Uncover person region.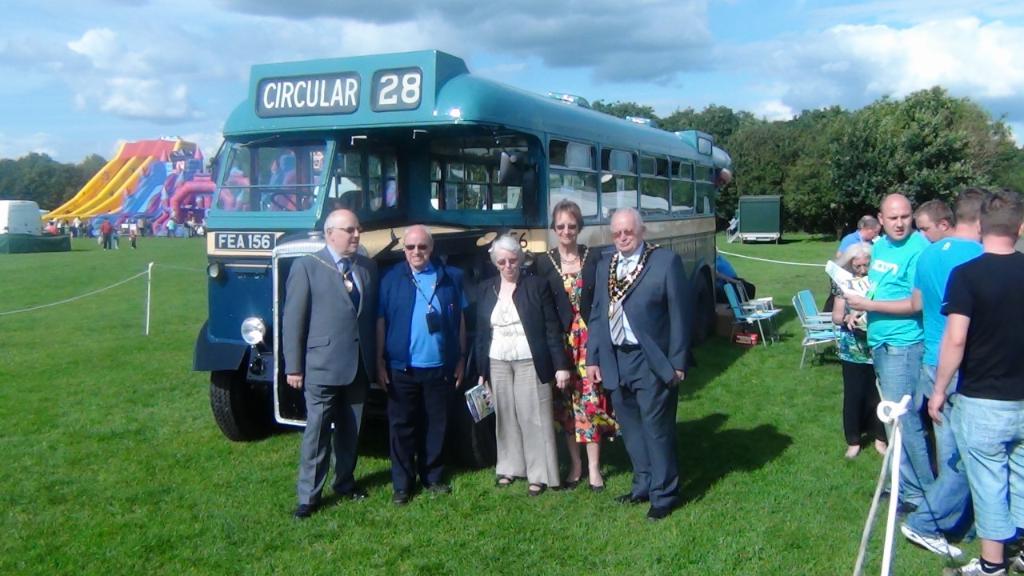
Uncovered: <bbox>472, 230, 571, 496</bbox>.
